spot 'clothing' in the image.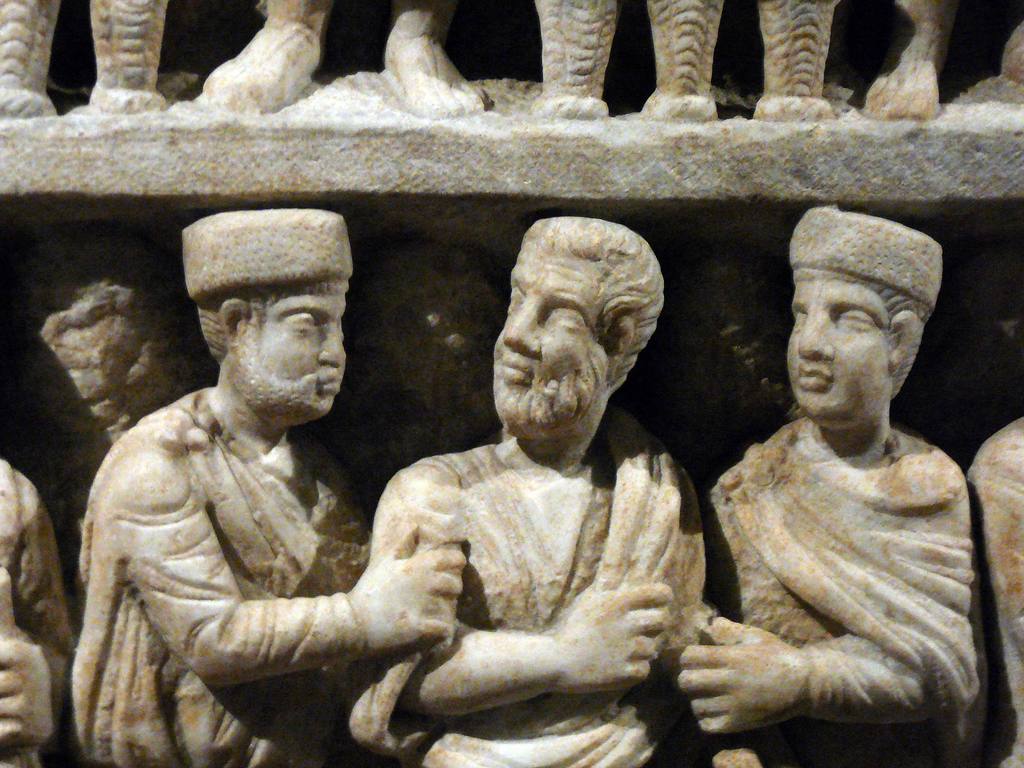
'clothing' found at [968, 419, 1023, 756].
